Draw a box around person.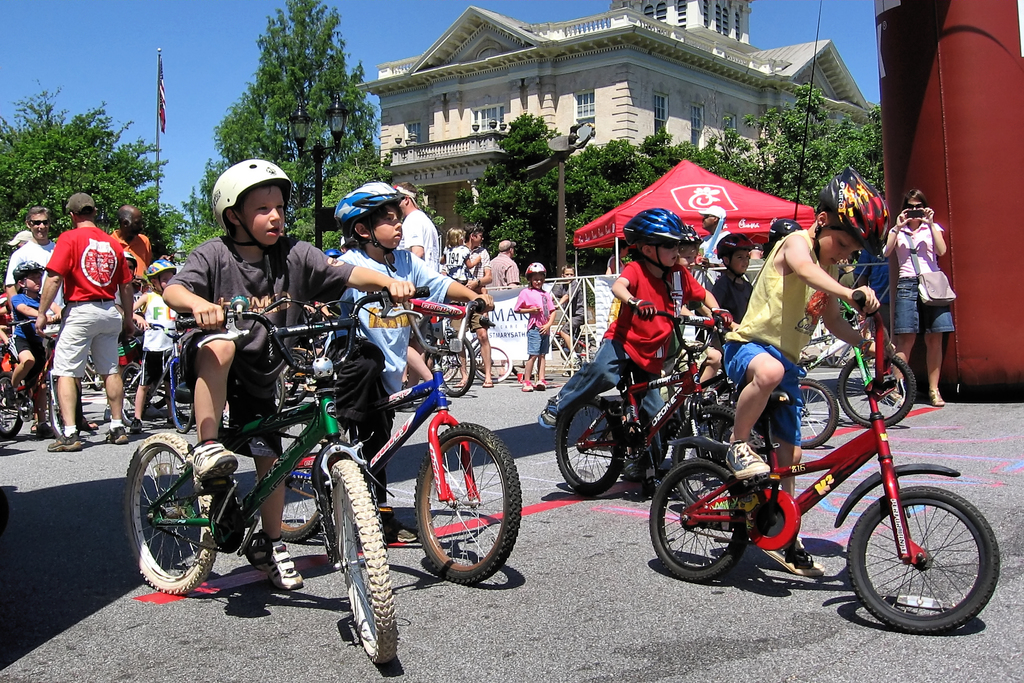
x1=701, y1=227, x2=758, y2=391.
